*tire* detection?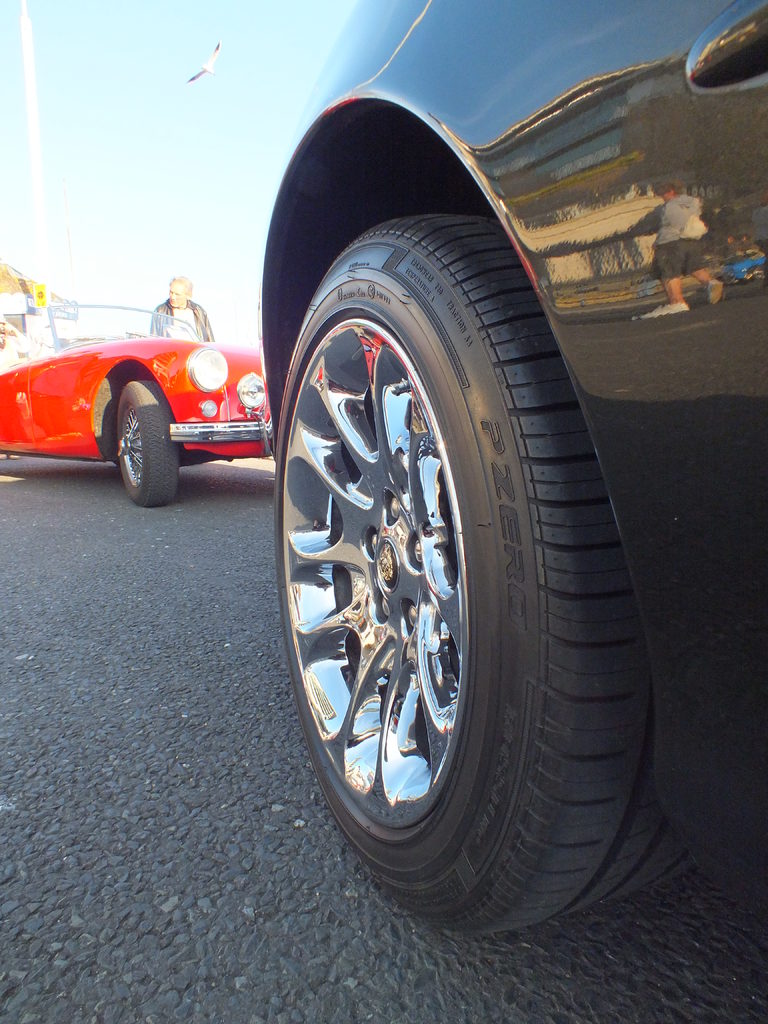
118 373 180 502
